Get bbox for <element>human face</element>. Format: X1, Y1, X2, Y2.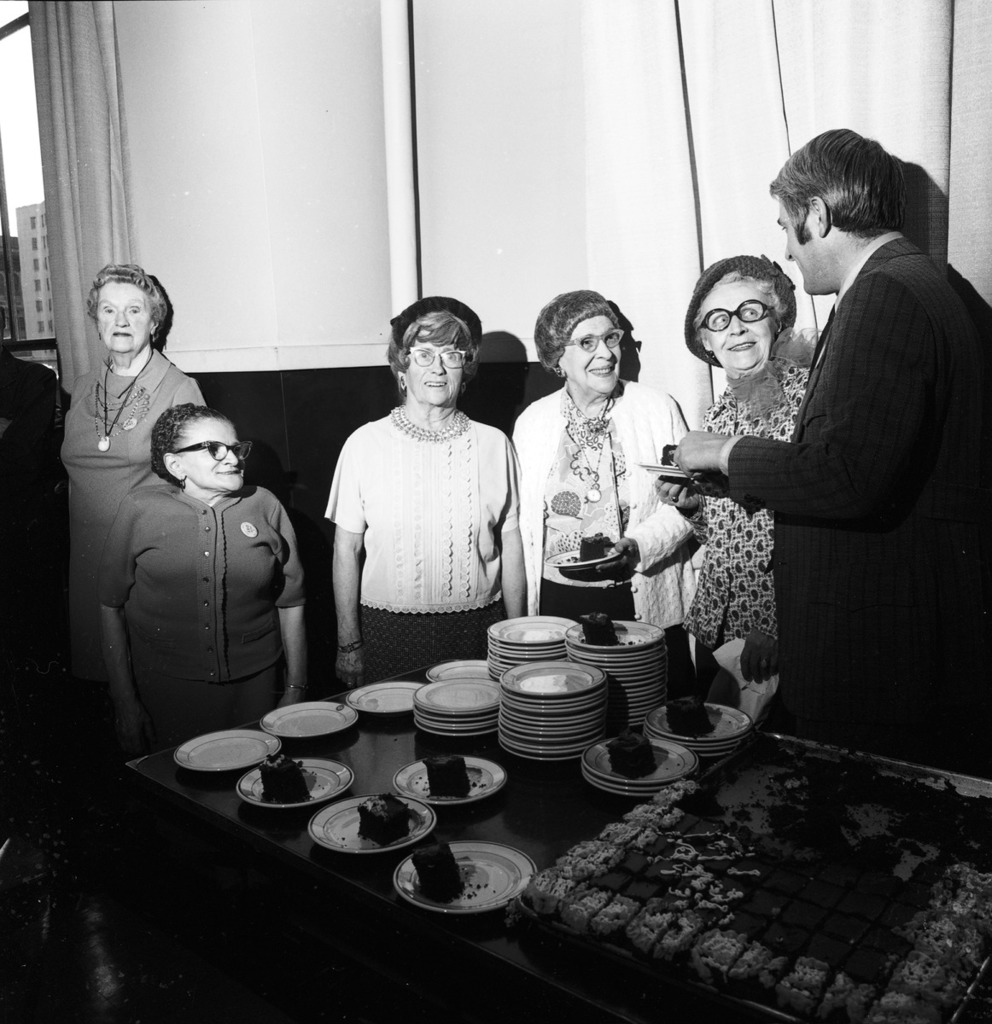
778, 195, 820, 298.
